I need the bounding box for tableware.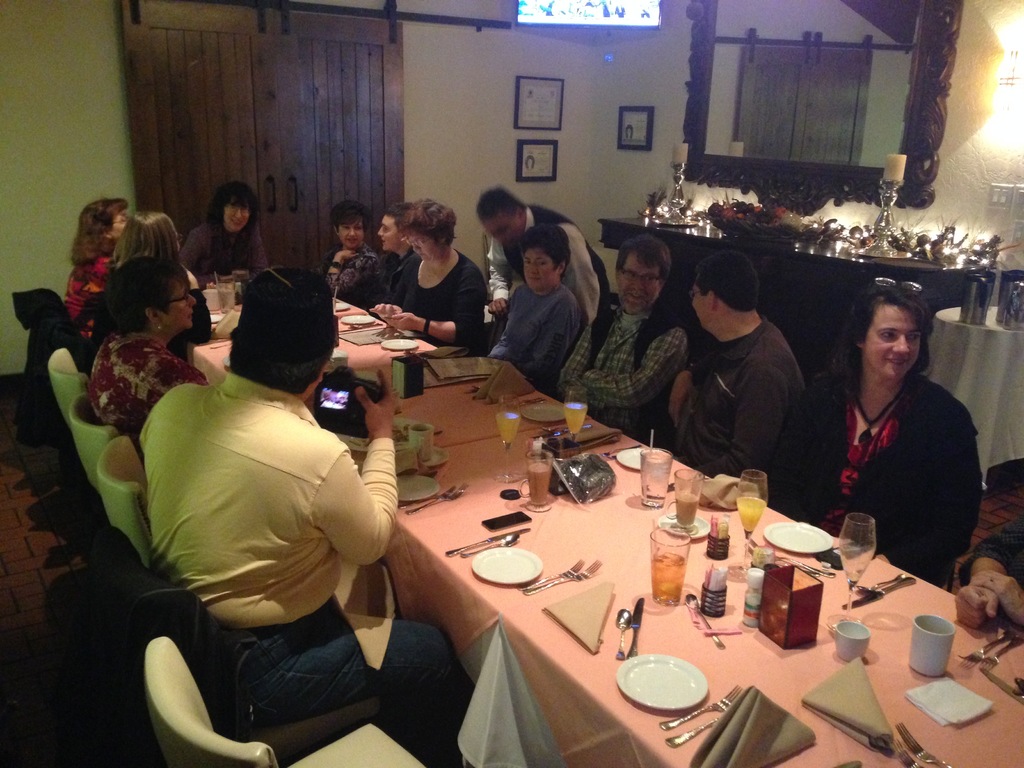
Here it is: pyautogui.locateOnScreen(401, 347, 436, 358).
